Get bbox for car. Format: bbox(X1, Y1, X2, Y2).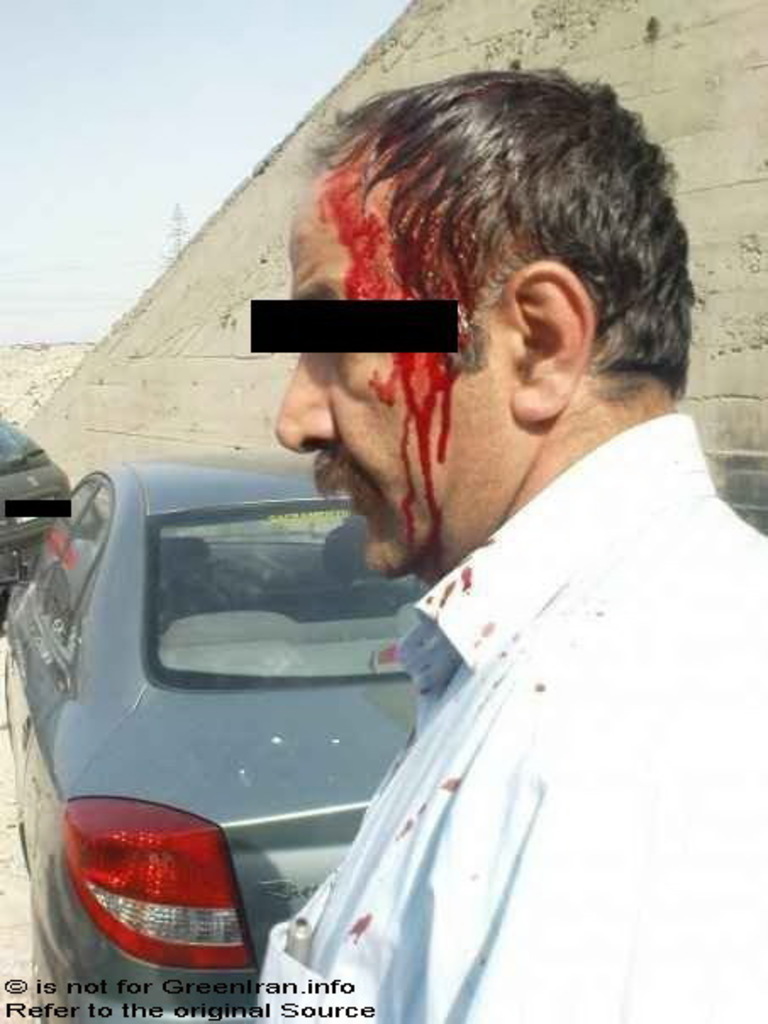
bbox(2, 454, 426, 1022).
